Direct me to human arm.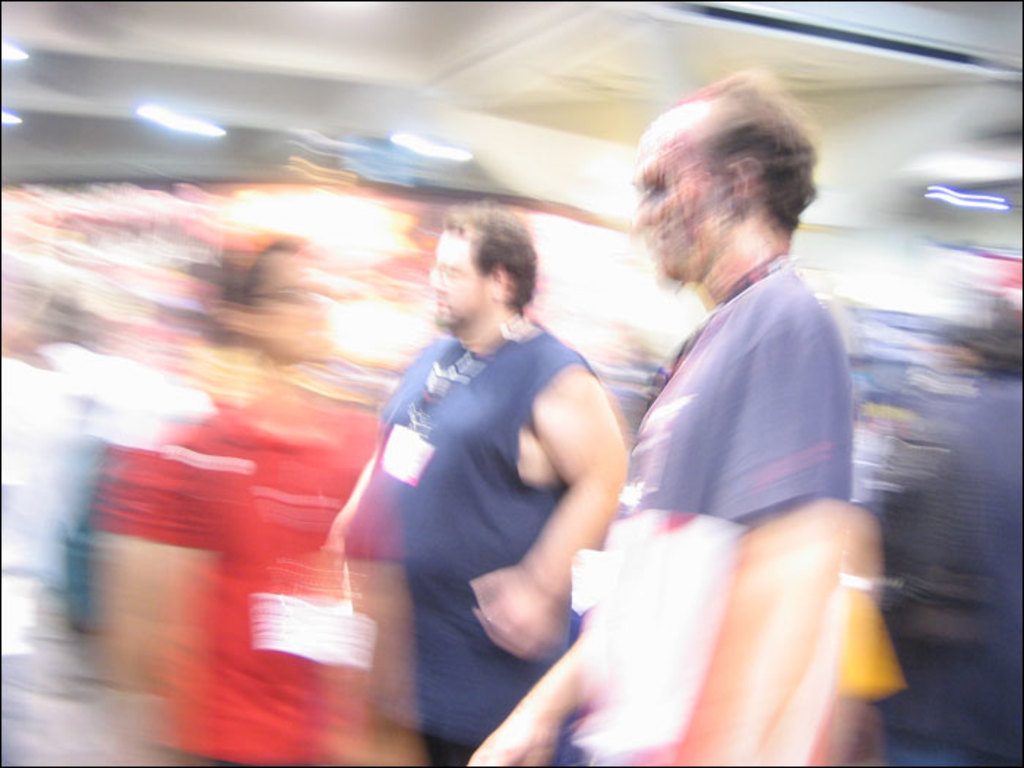
Direction: bbox=(489, 341, 620, 685).
